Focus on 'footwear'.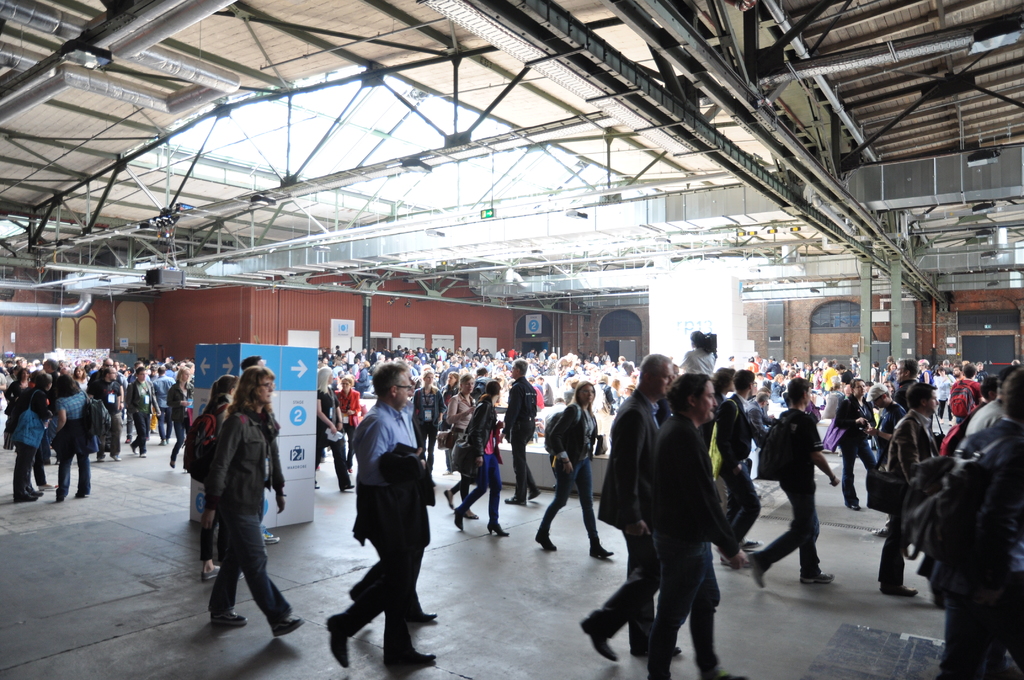
Focused at {"x1": 527, "y1": 487, "x2": 540, "y2": 502}.
